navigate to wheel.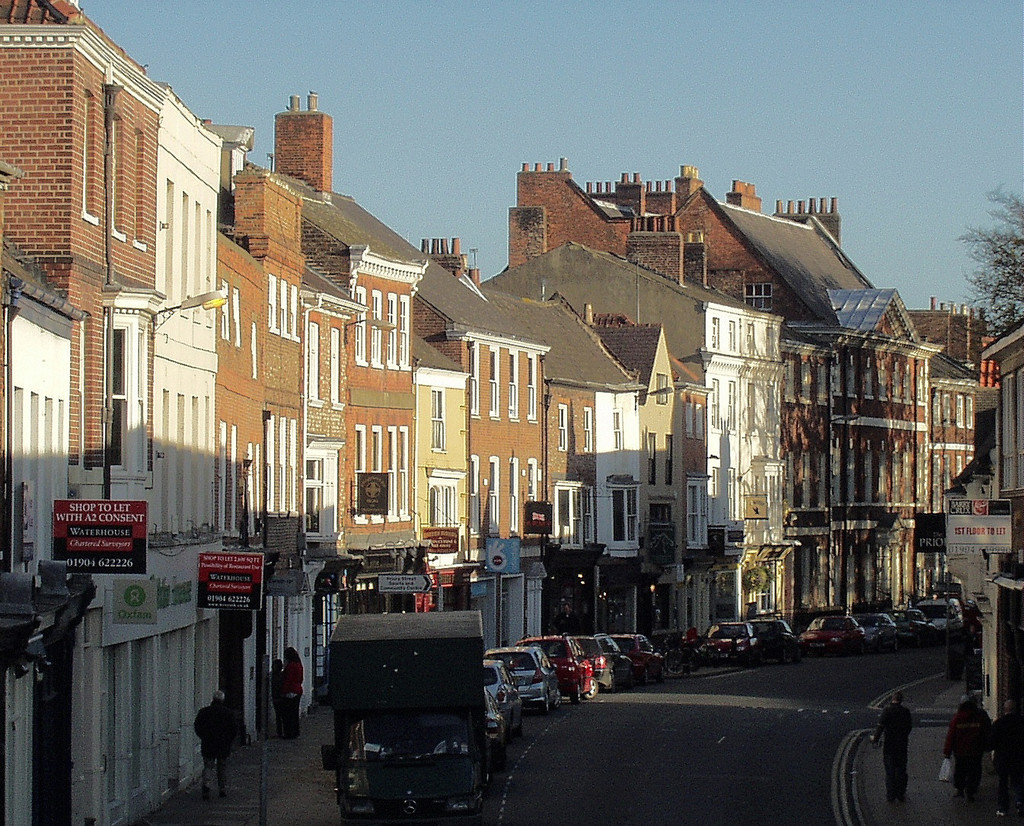
Navigation target: {"left": 541, "top": 694, "right": 553, "bottom": 713}.
